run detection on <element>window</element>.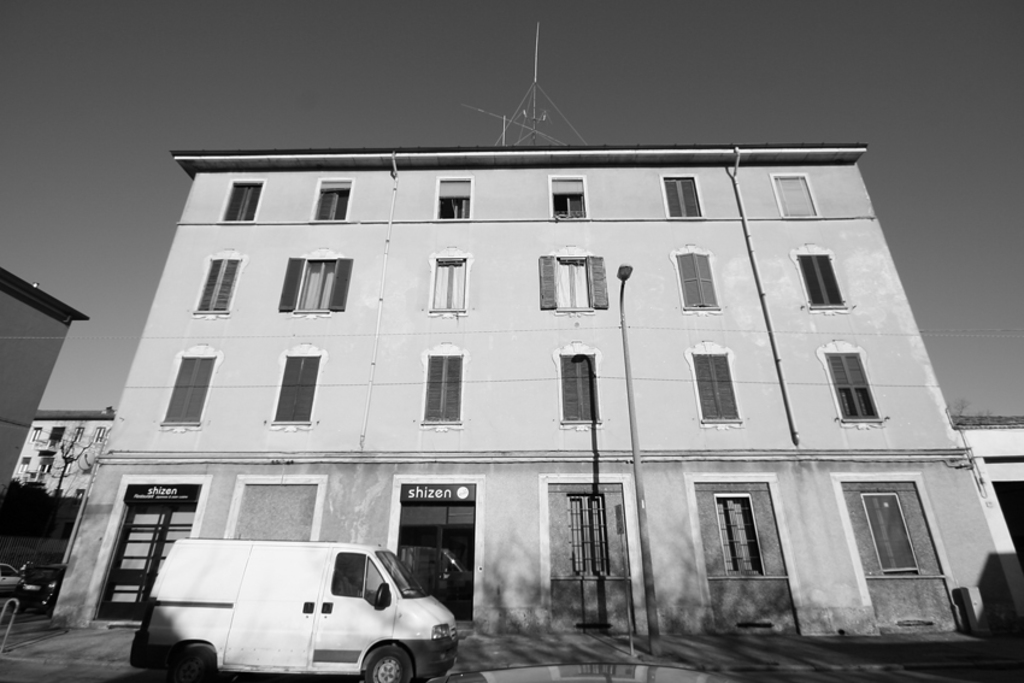
Result: <region>770, 172, 819, 218</region>.
